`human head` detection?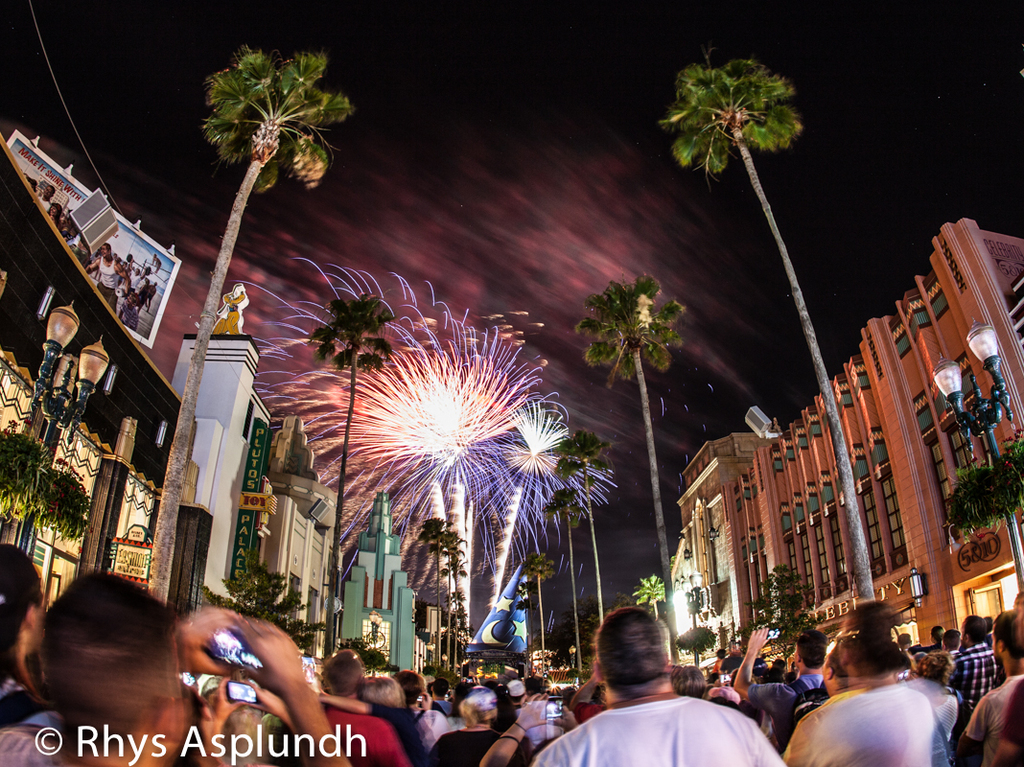
(x1=987, y1=610, x2=1013, y2=664)
